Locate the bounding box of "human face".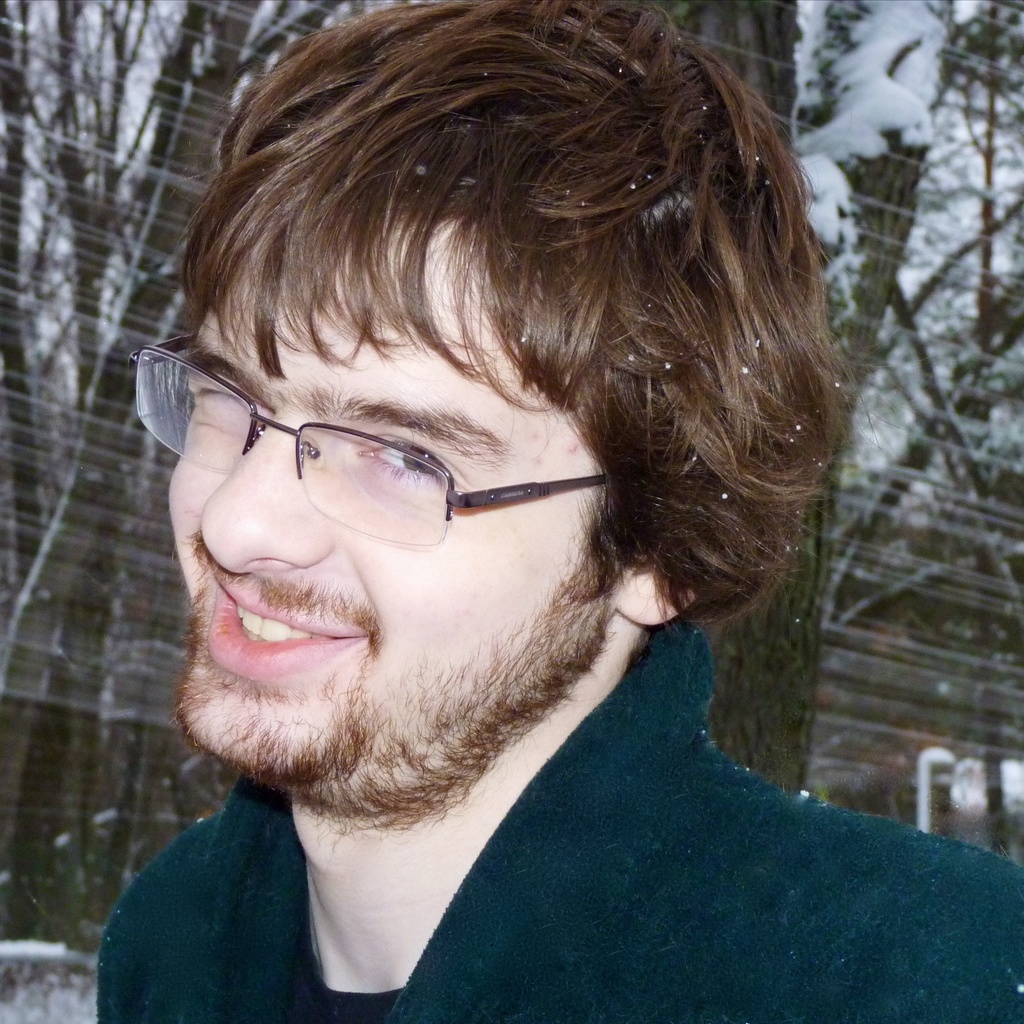
Bounding box: BBox(166, 228, 597, 776).
